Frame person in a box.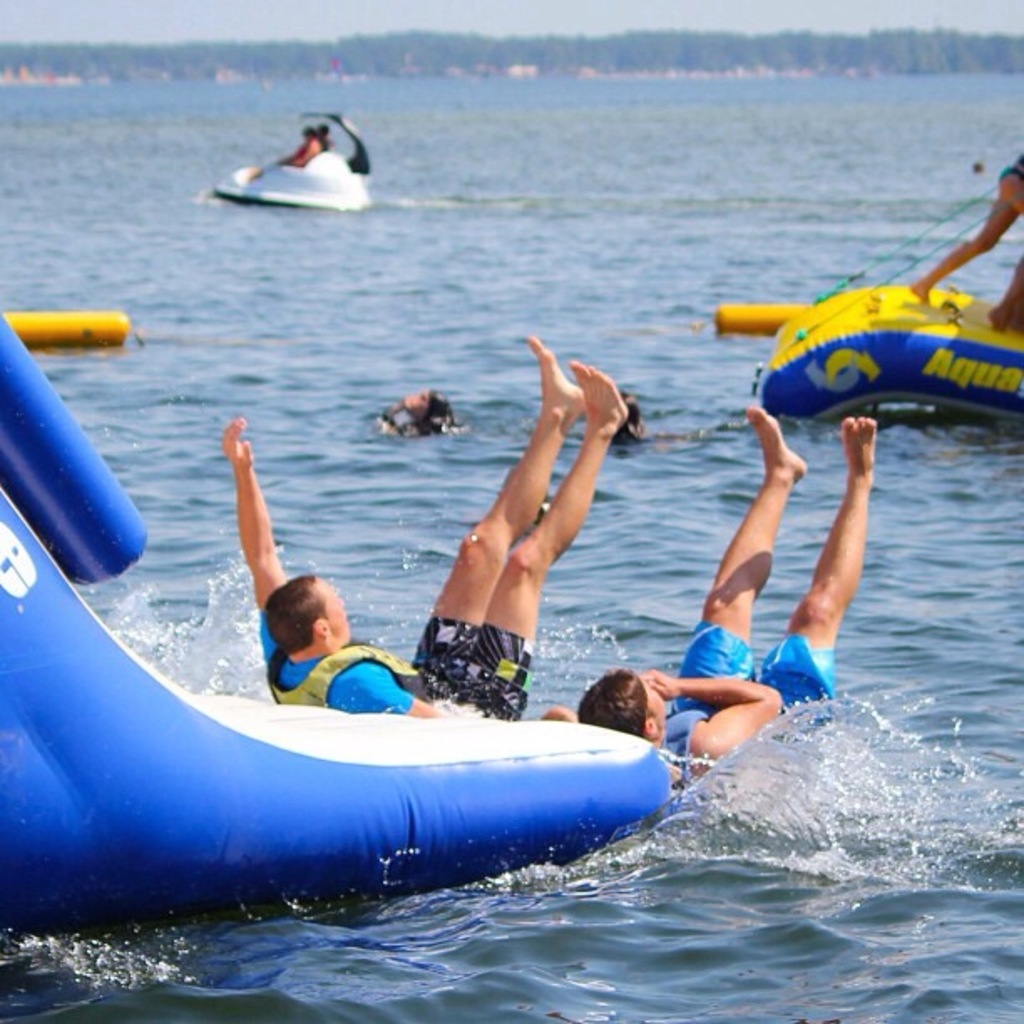
BBox(318, 122, 331, 146).
